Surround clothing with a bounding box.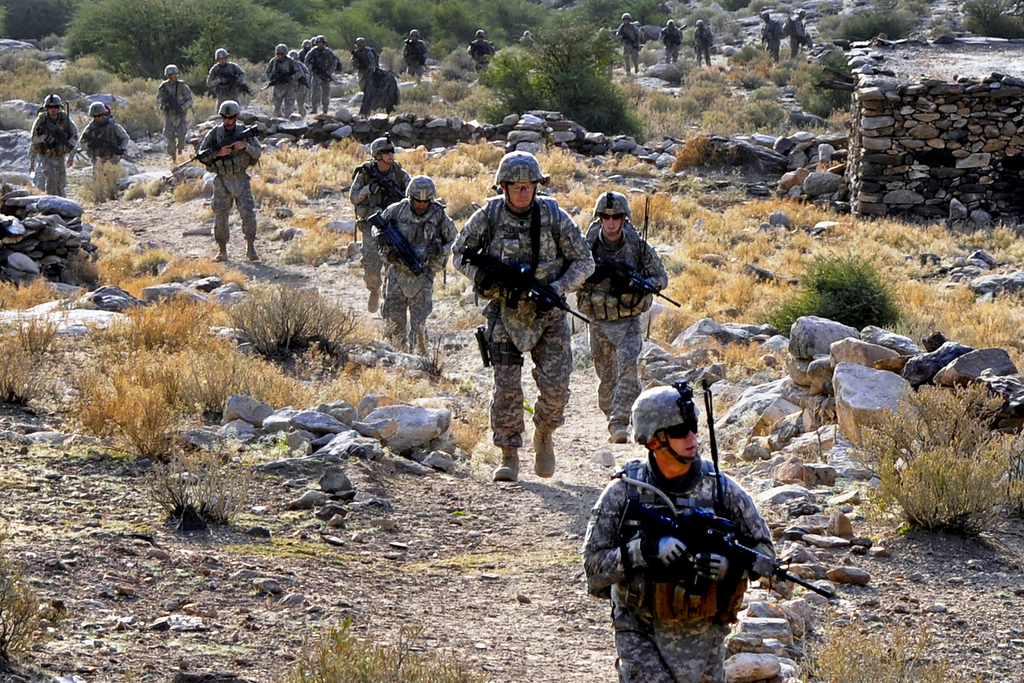
584/455/773/682.
